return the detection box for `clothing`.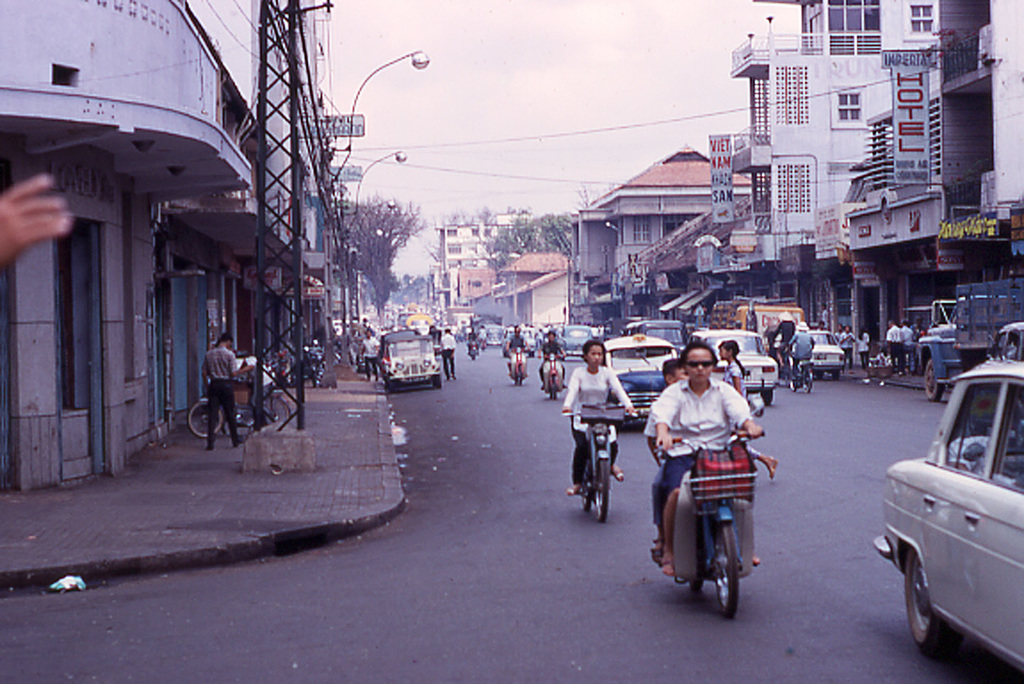
(left=883, top=324, right=910, bottom=374).
